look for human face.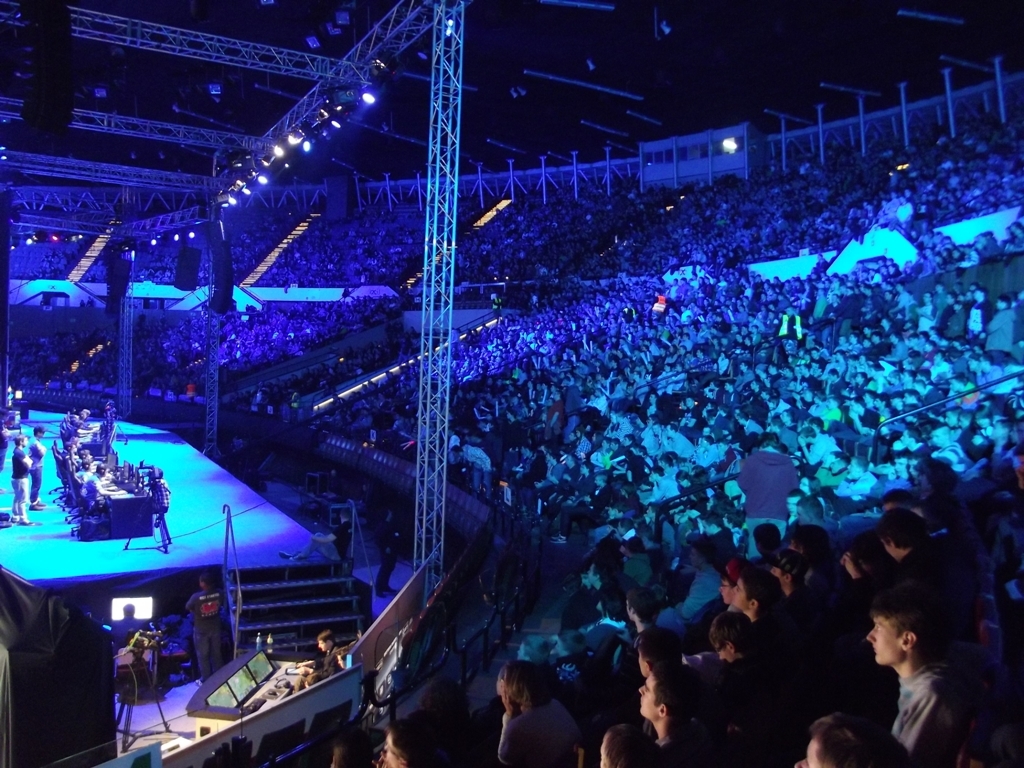
Found: select_region(730, 577, 748, 610).
